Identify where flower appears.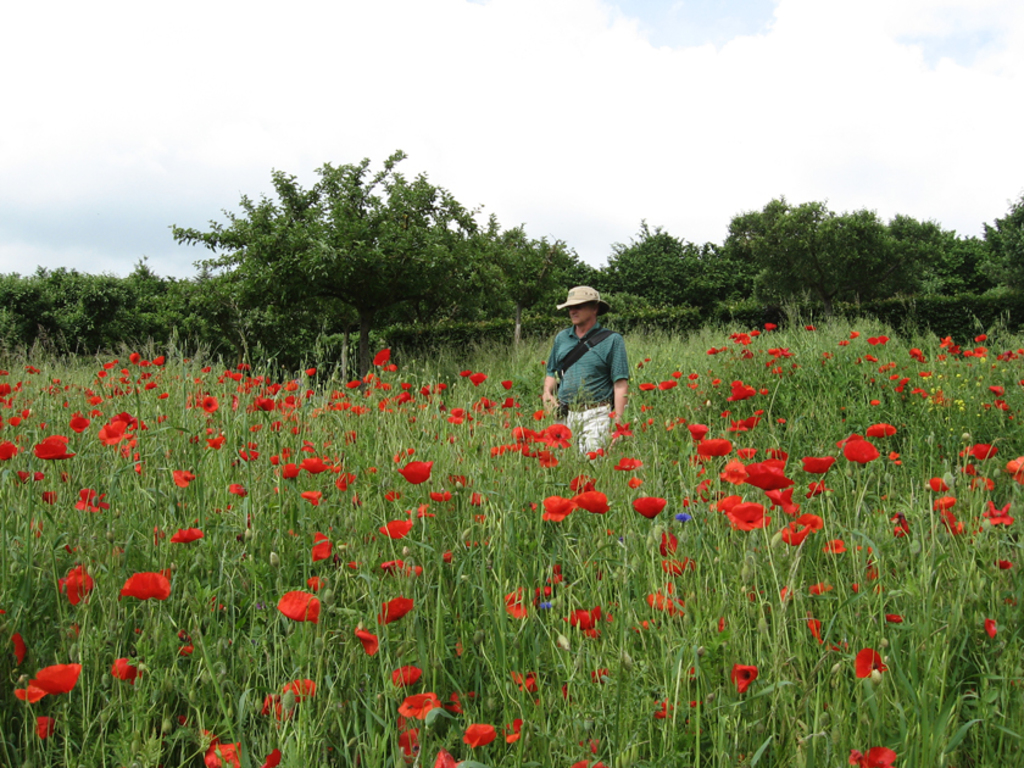
Appears at [505,439,517,452].
